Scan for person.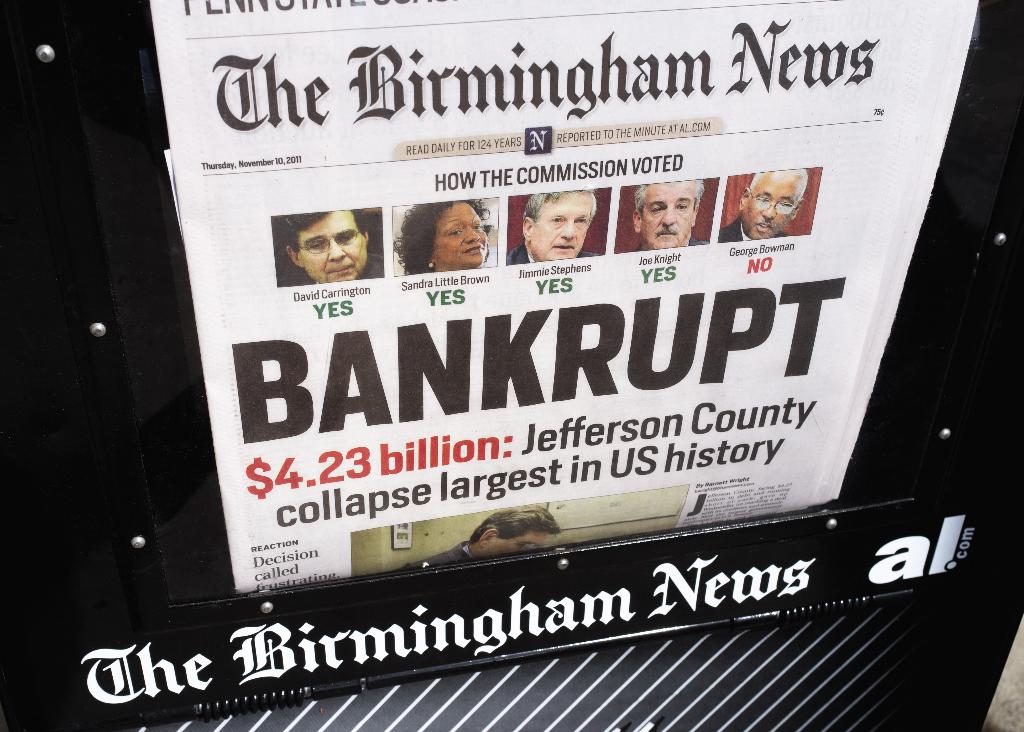
Scan result: 633/171/705/242.
